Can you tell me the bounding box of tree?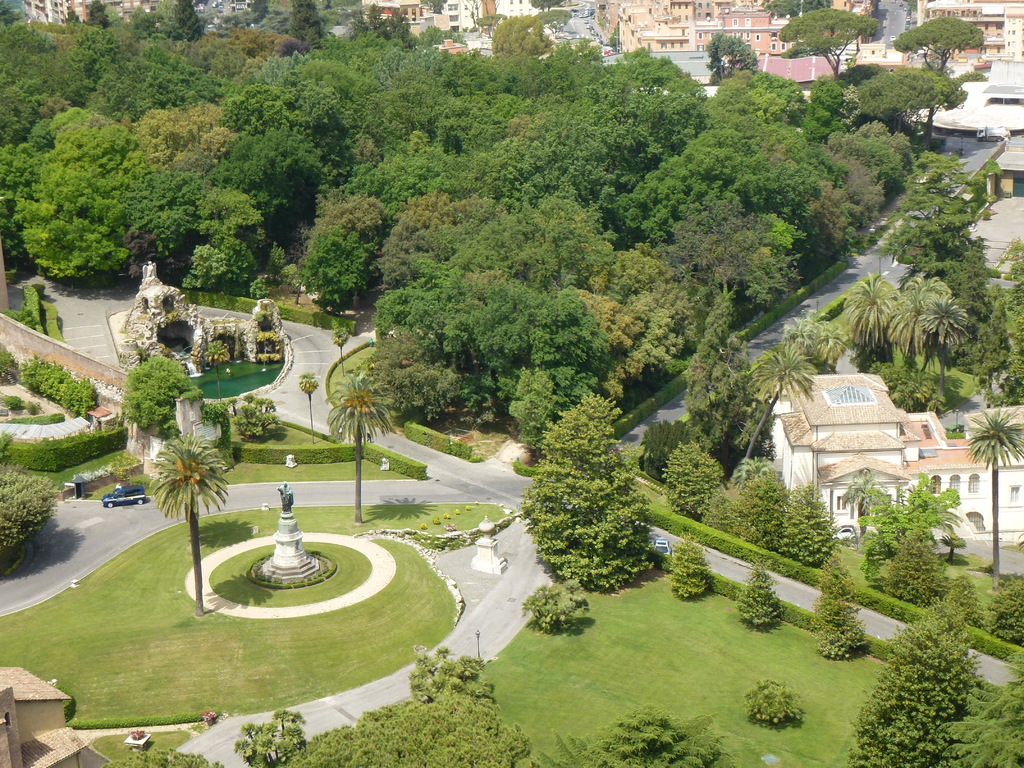
130/385/232/604.
